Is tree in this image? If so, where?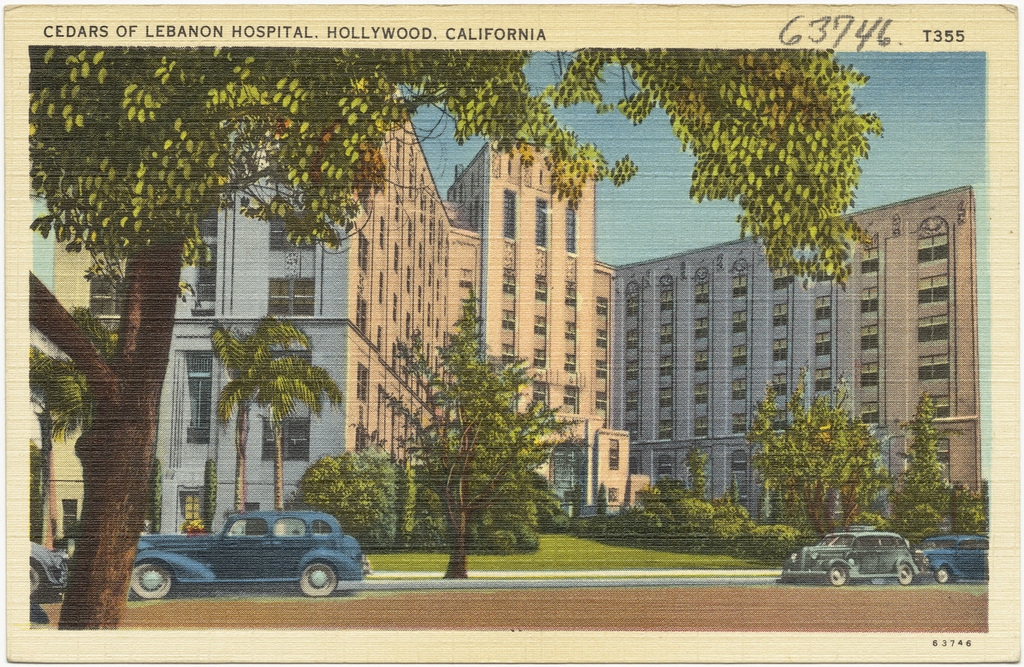
Yes, at pyautogui.locateOnScreen(731, 393, 913, 520).
